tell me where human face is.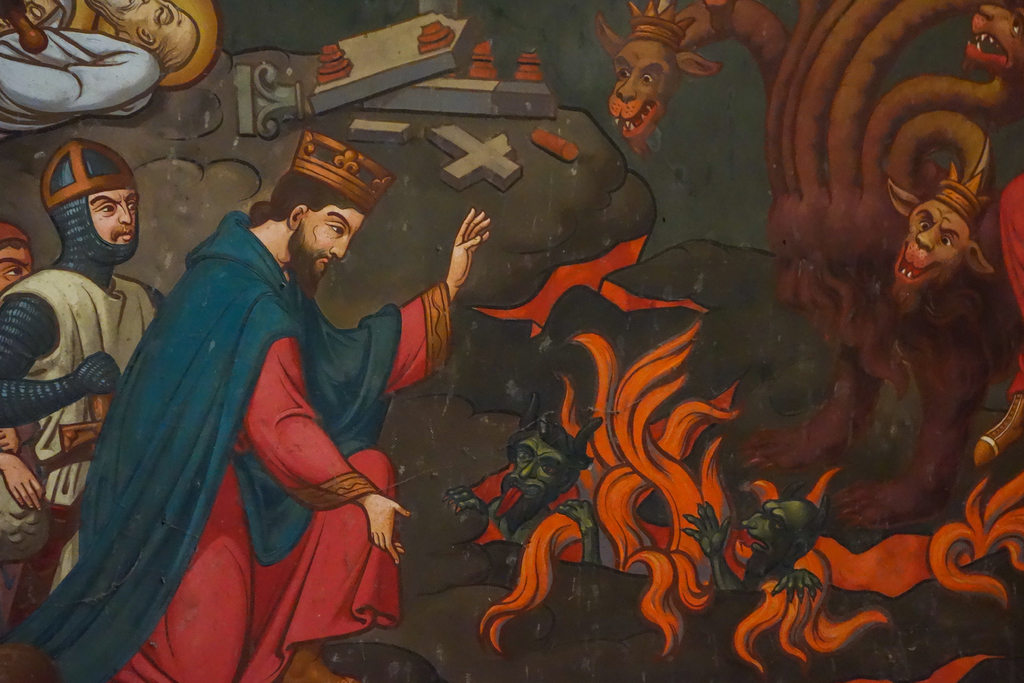
human face is at <box>505,431,576,504</box>.
